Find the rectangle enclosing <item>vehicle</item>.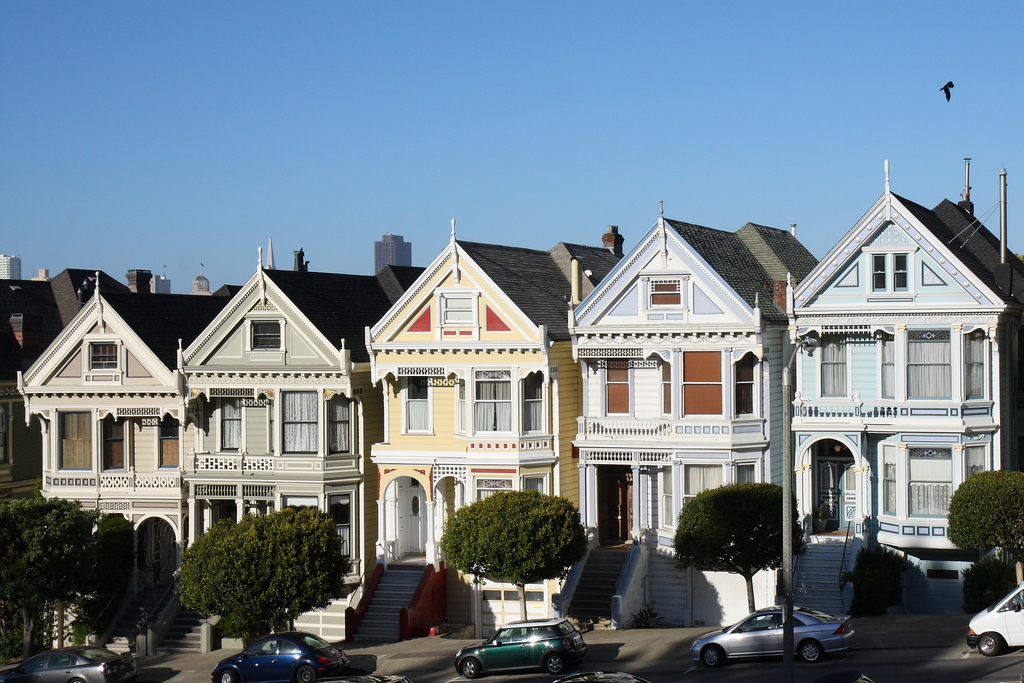
left=554, top=668, right=653, bottom=682.
